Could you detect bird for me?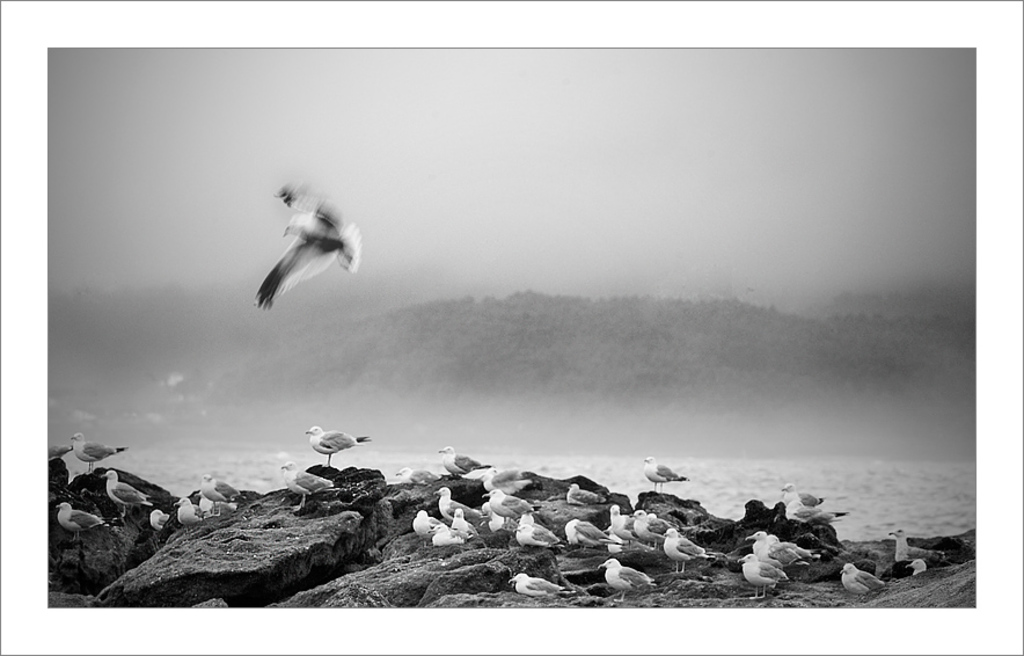
Detection result: <box>303,424,374,469</box>.
